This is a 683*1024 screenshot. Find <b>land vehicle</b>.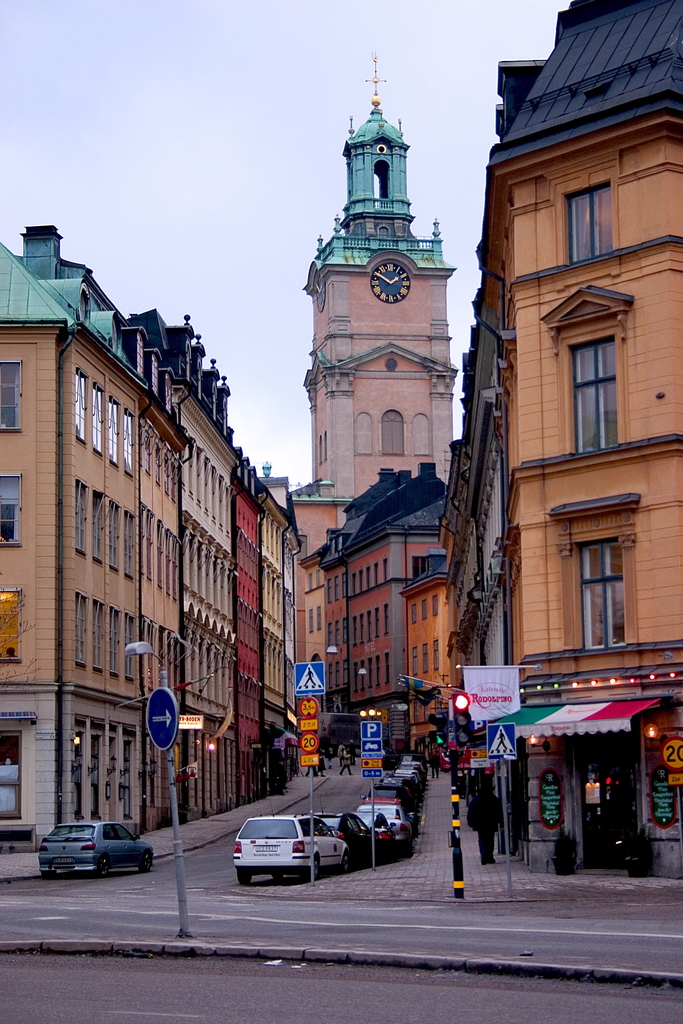
Bounding box: BBox(35, 826, 161, 882).
